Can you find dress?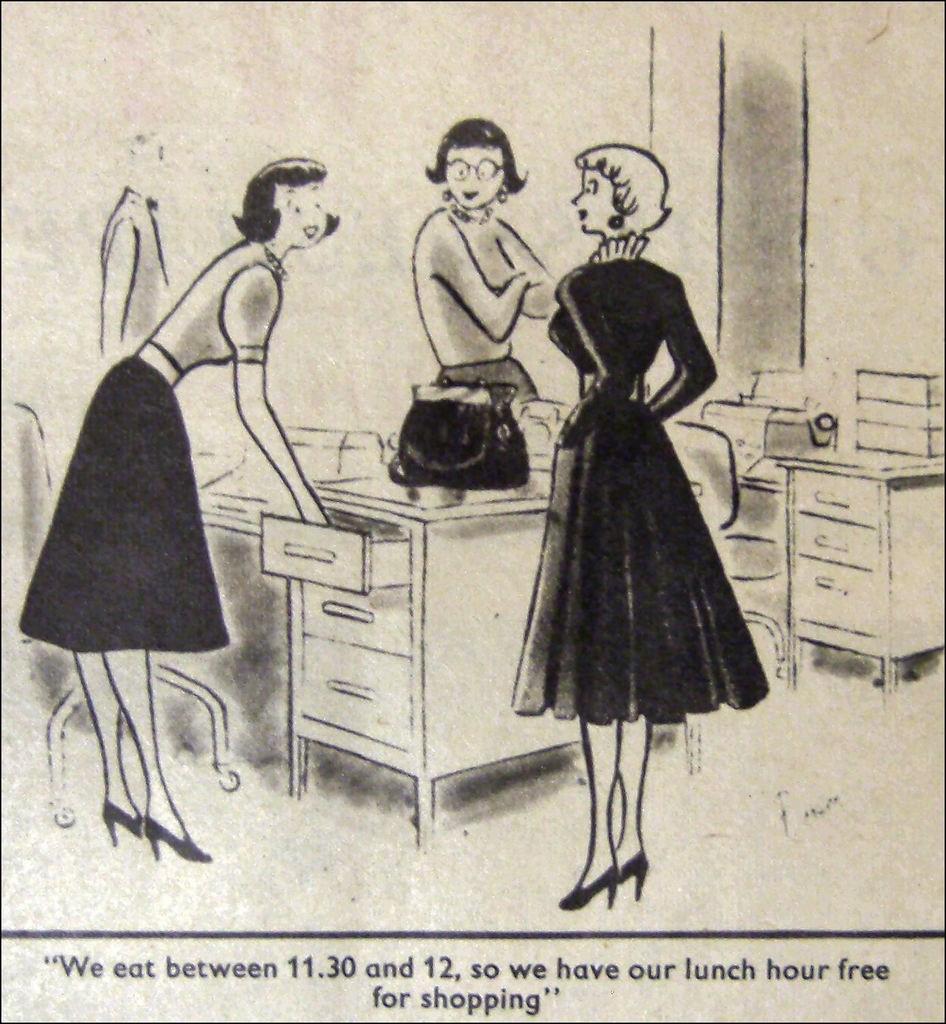
Yes, bounding box: l=508, t=233, r=770, b=718.
